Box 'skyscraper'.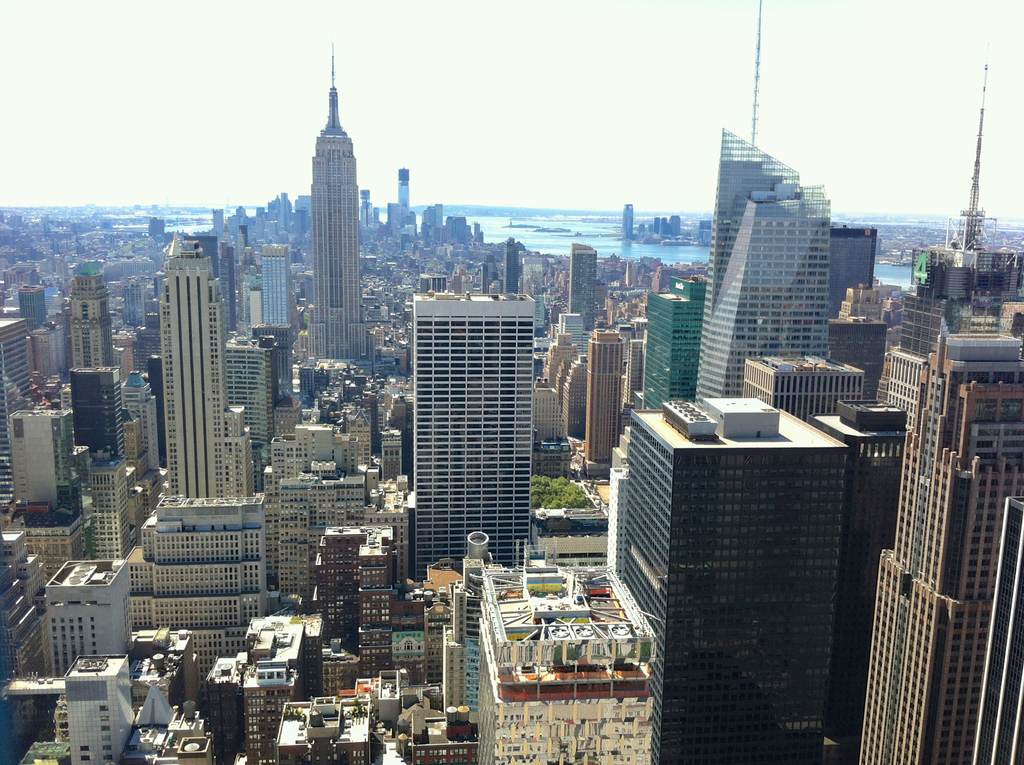
Rect(308, 33, 367, 363).
